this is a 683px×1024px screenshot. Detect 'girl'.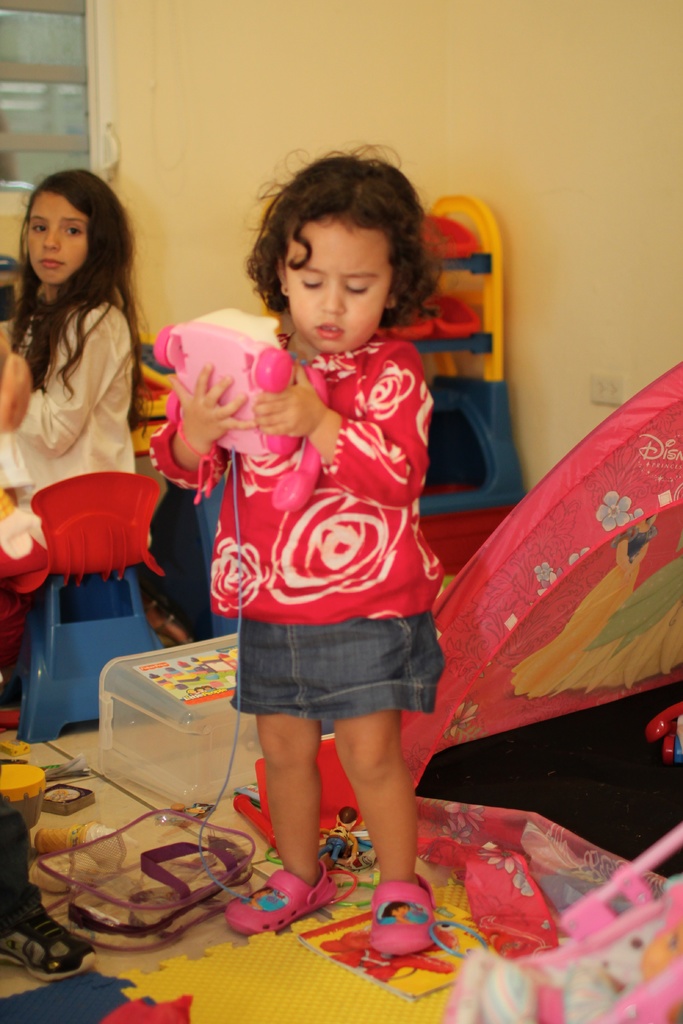
(149, 138, 452, 958).
